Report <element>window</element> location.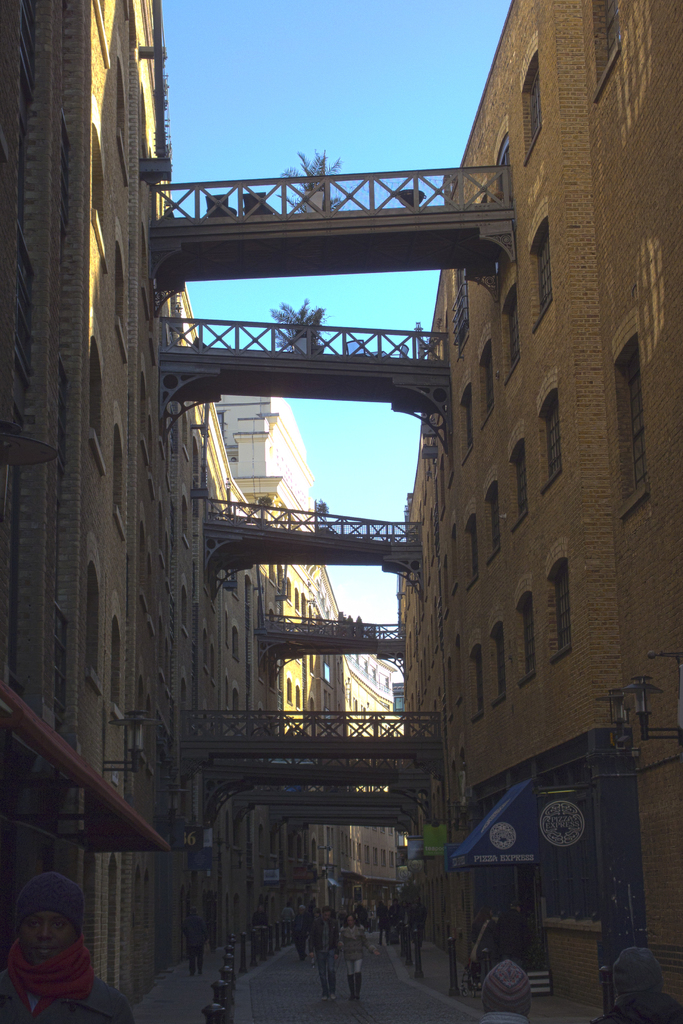
Report: <region>527, 195, 554, 336</region>.
